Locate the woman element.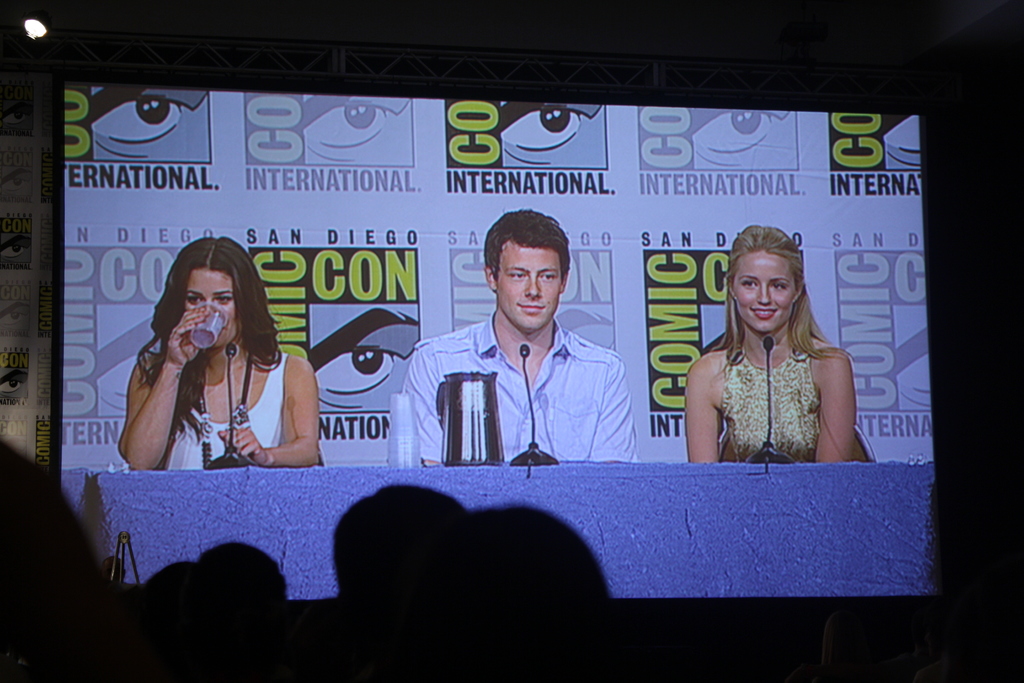
Element bbox: (682,226,863,473).
